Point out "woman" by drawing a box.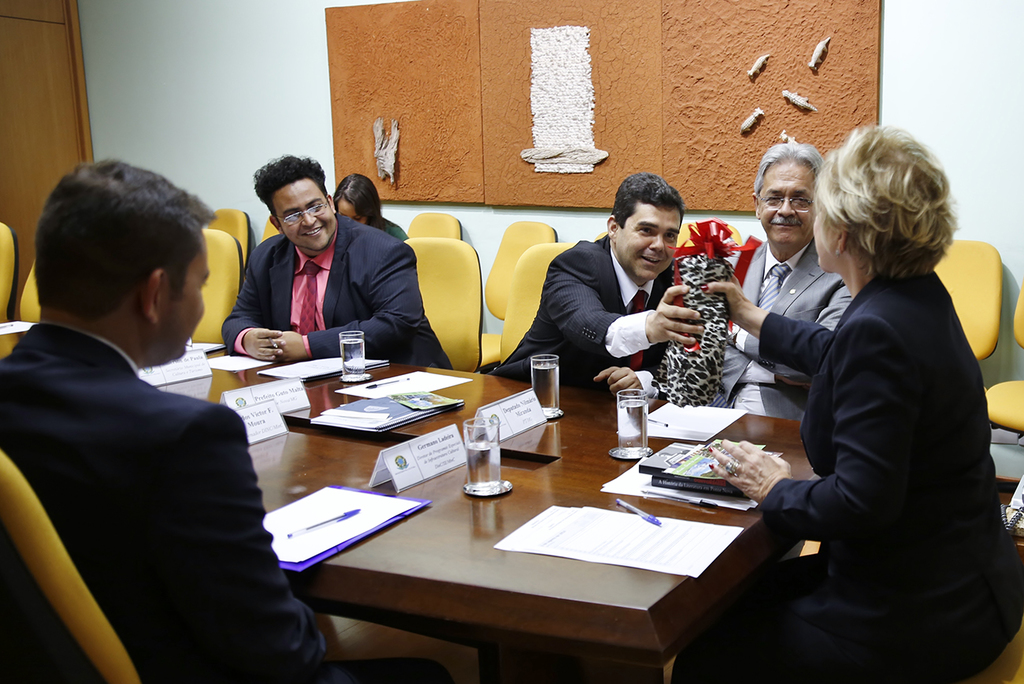
747, 102, 1005, 683.
